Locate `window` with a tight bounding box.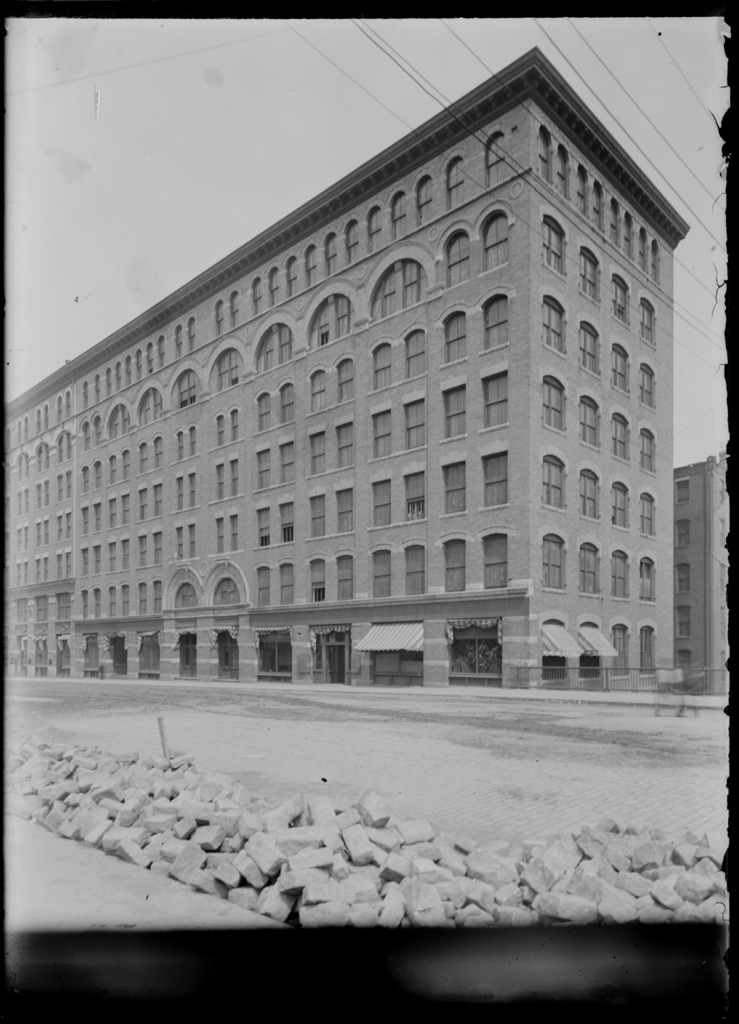
region(367, 208, 383, 248).
